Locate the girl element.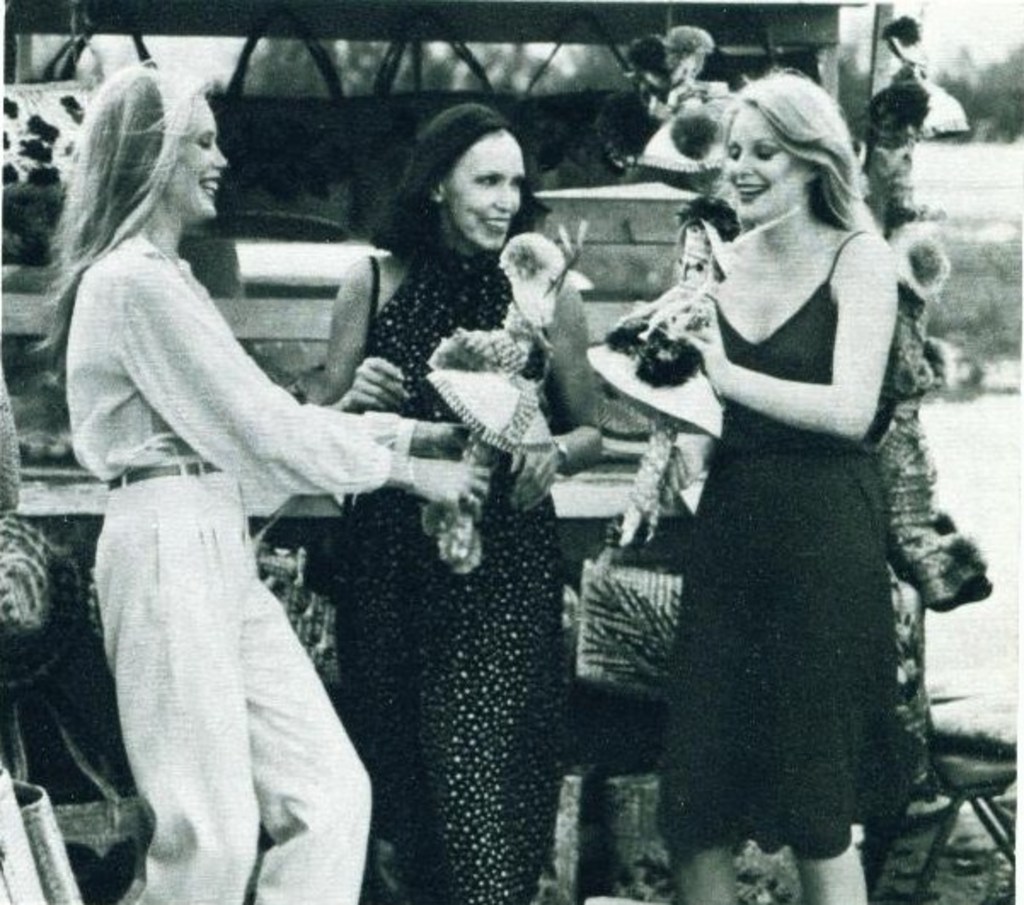
Element bbox: x1=331, y1=99, x2=598, y2=903.
